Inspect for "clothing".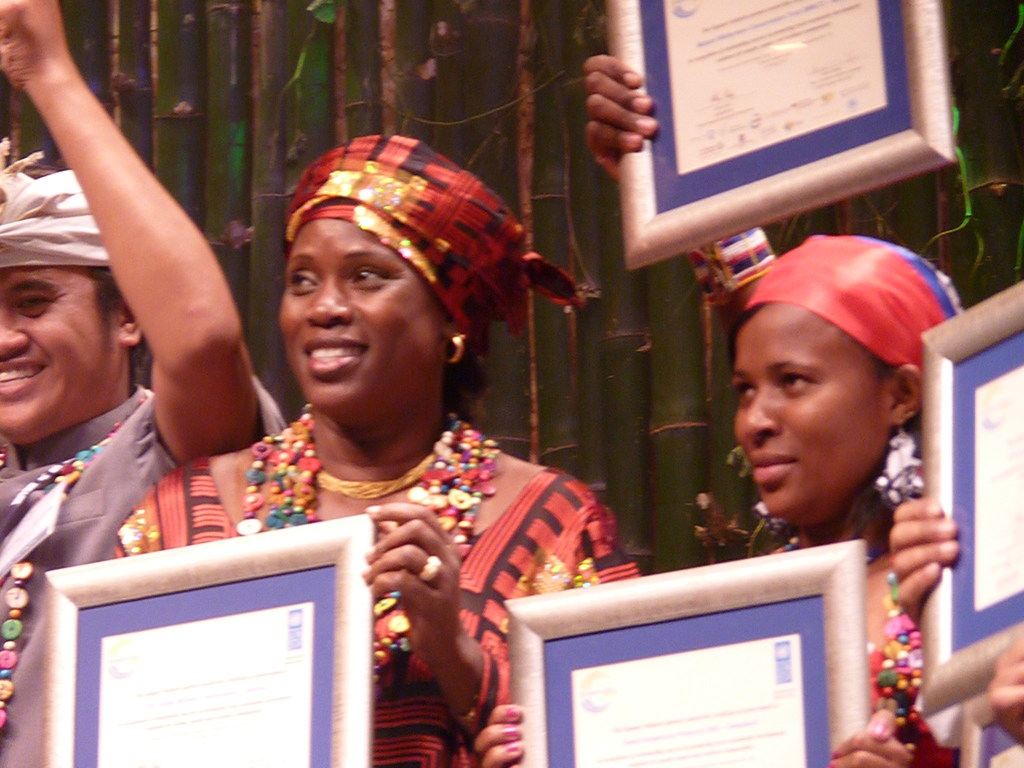
Inspection: region(113, 454, 641, 767).
